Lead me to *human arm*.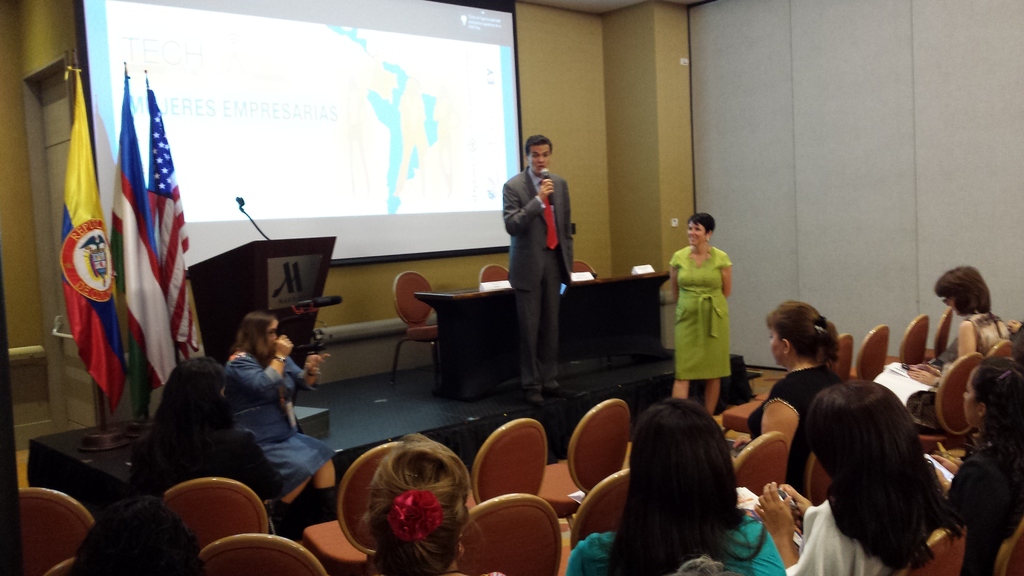
Lead to (left=929, top=449, right=963, bottom=478).
